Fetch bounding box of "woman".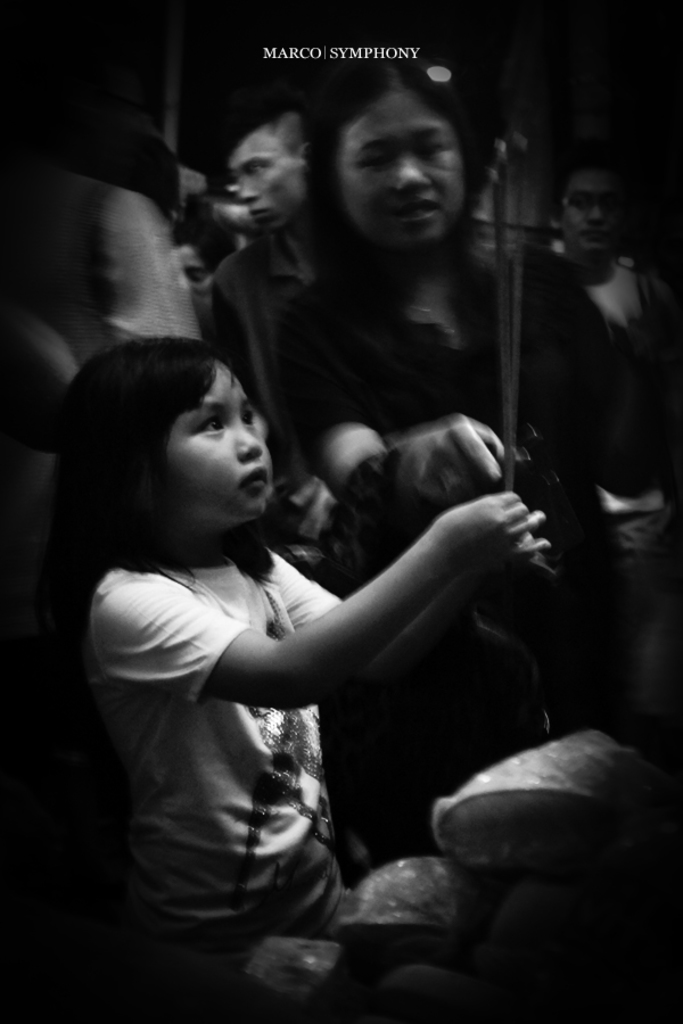
Bbox: box=[272, 18, 643, 856].
